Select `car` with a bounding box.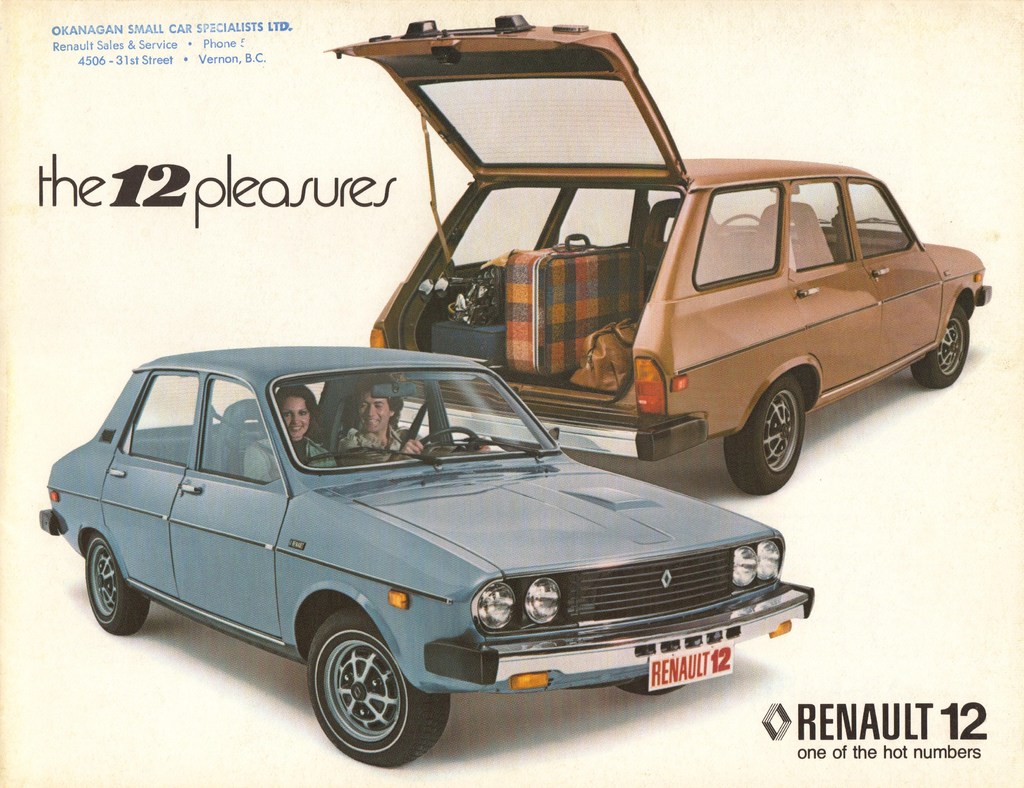
320:12:990:498.
